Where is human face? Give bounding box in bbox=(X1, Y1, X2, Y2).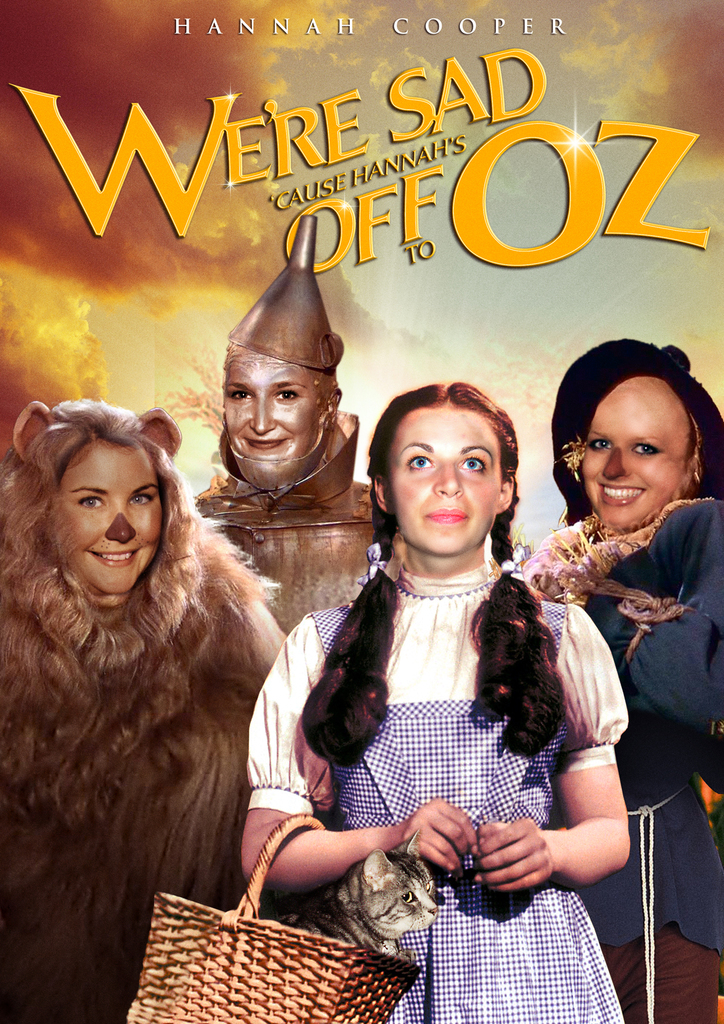
bbox=(585, 395, 690, 535).
